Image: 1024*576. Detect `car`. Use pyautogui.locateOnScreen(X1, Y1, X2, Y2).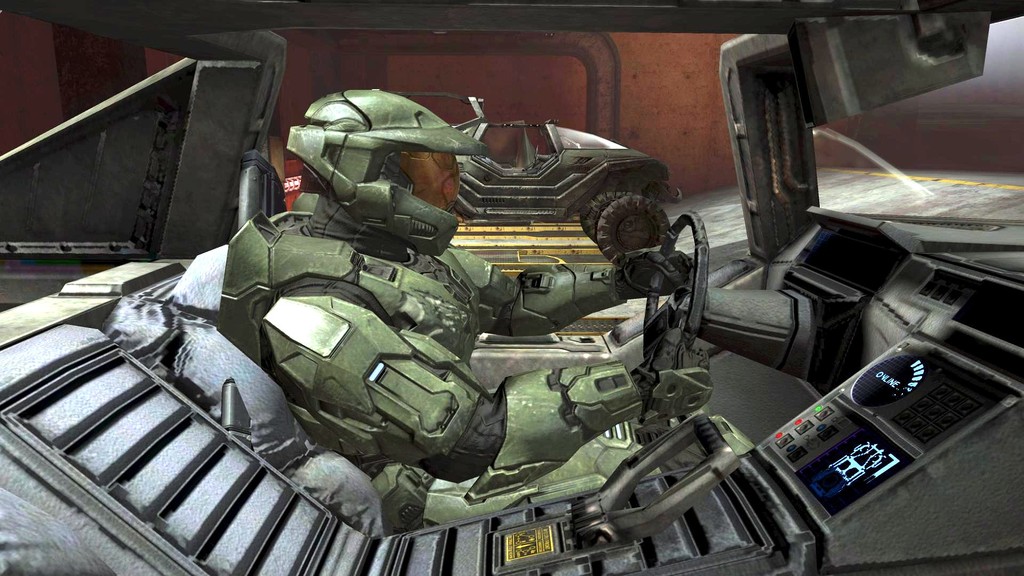
pyautogui.locateOnScreen(0, 0, 1023, 575).
